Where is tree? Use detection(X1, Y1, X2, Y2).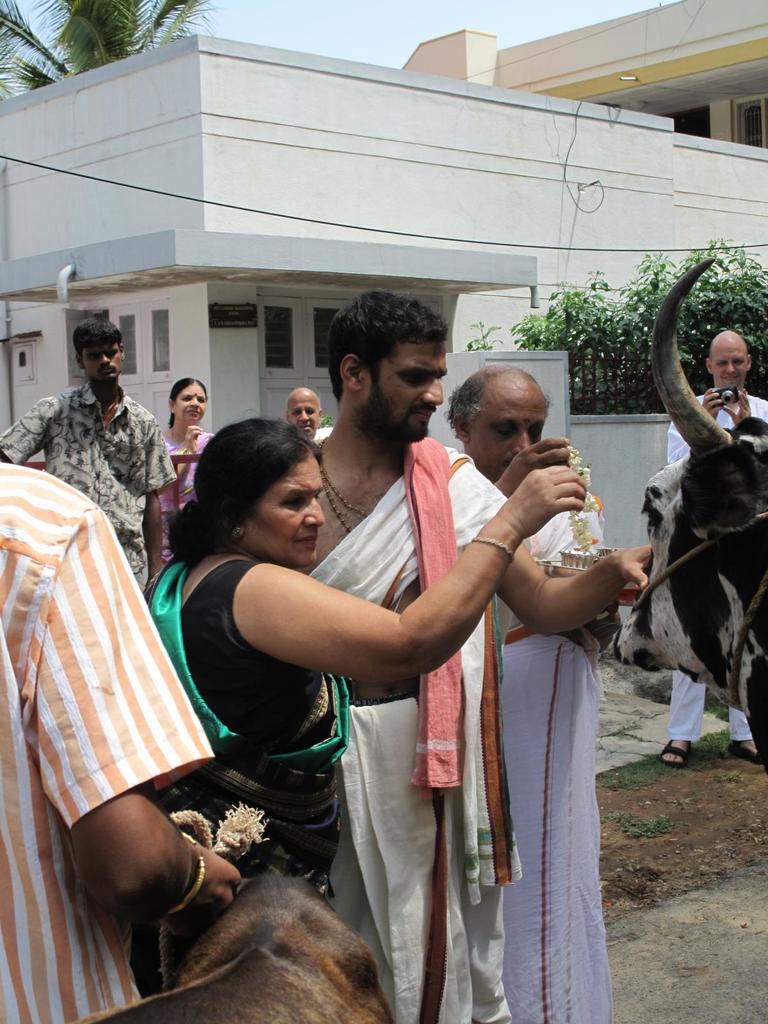
detection(0, 0, 218, 102).
